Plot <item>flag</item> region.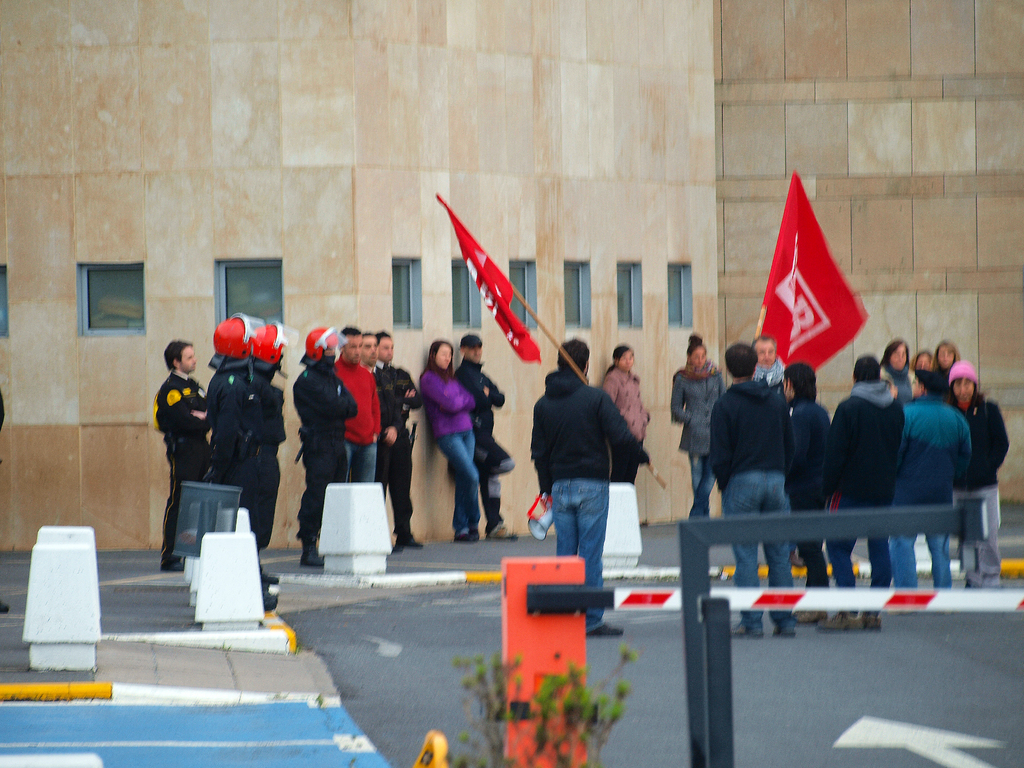
Plotted at [left=744, top=179, right=878, bottom=386].
